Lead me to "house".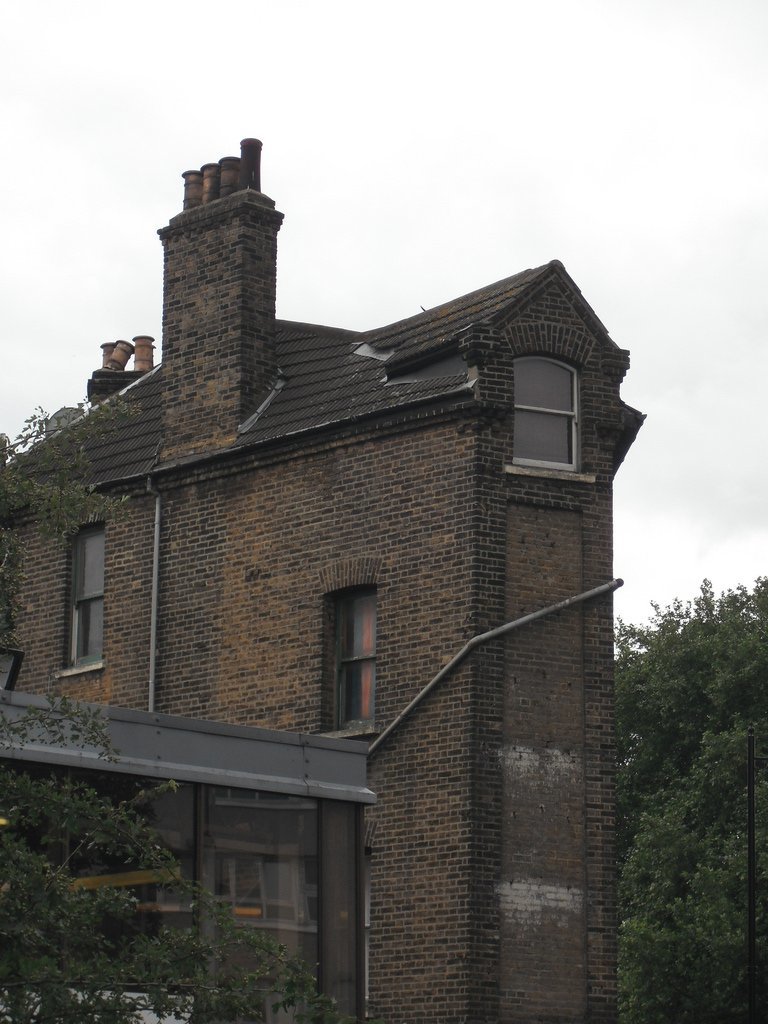
Lead to l=0, t=129, r=648, b=1023.
